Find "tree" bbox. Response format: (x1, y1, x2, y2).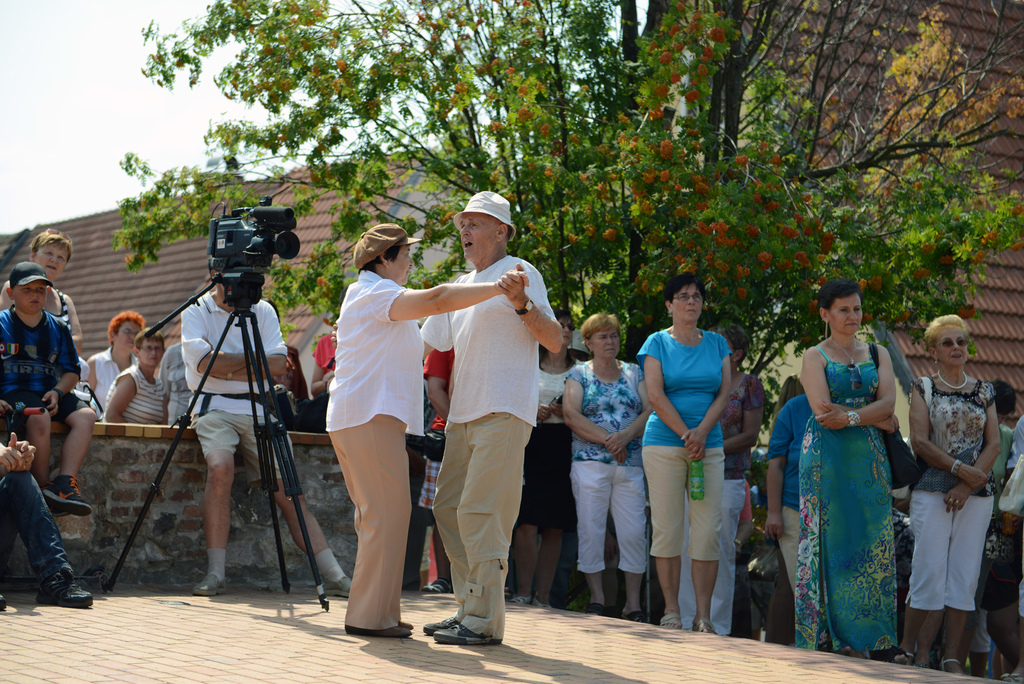
(110, 0, 1023, 447).
